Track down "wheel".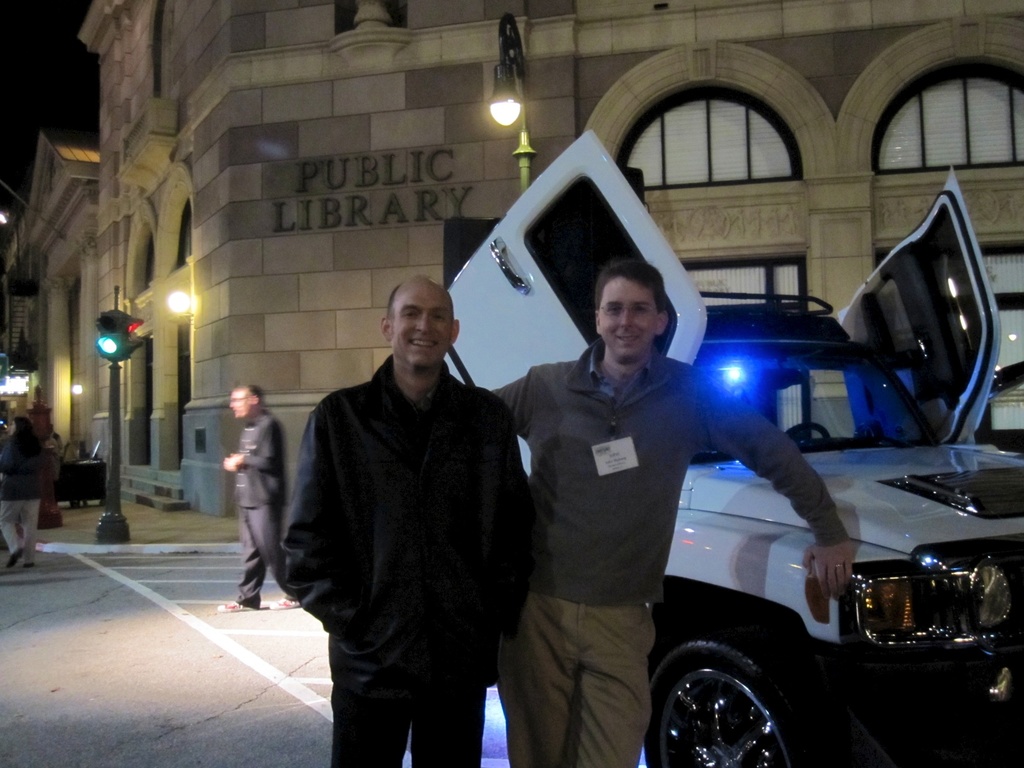
Tracked to <region>787, 425, 828, 438</region>.
